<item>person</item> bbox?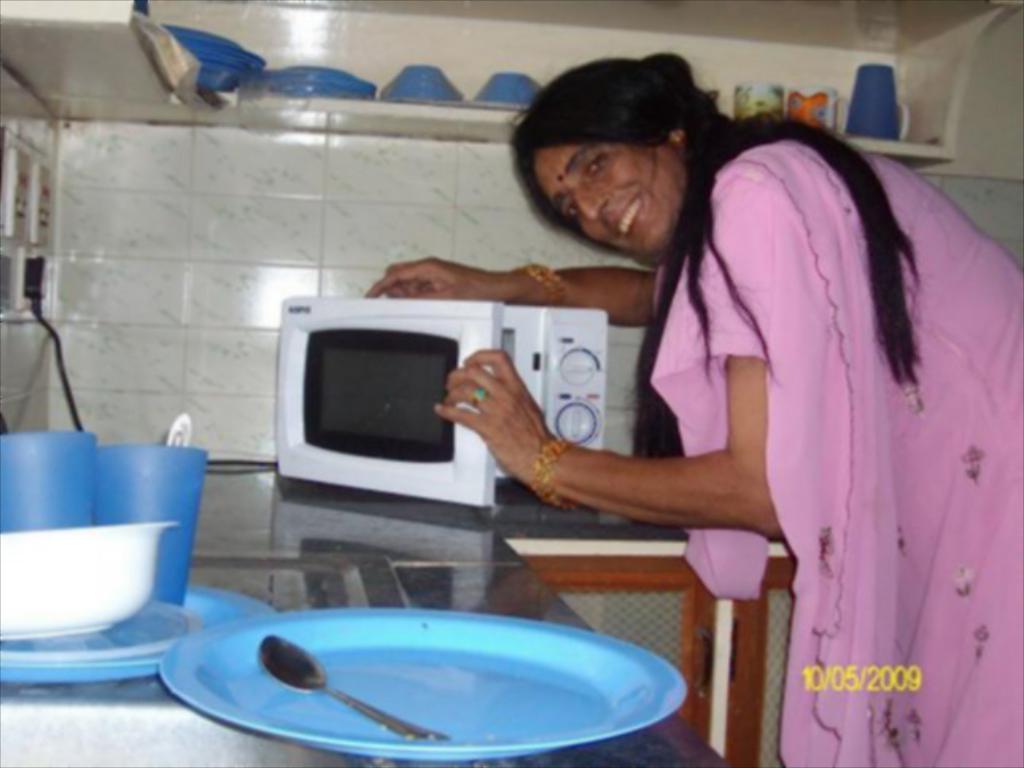
(366,48,1022,766)
